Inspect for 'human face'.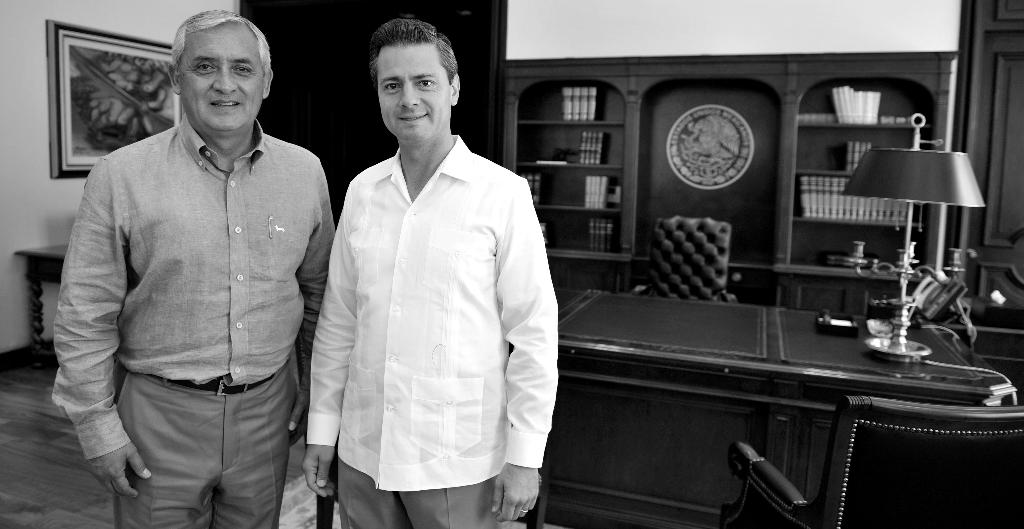
Inspection: <box>178,22,274,131</box>.
